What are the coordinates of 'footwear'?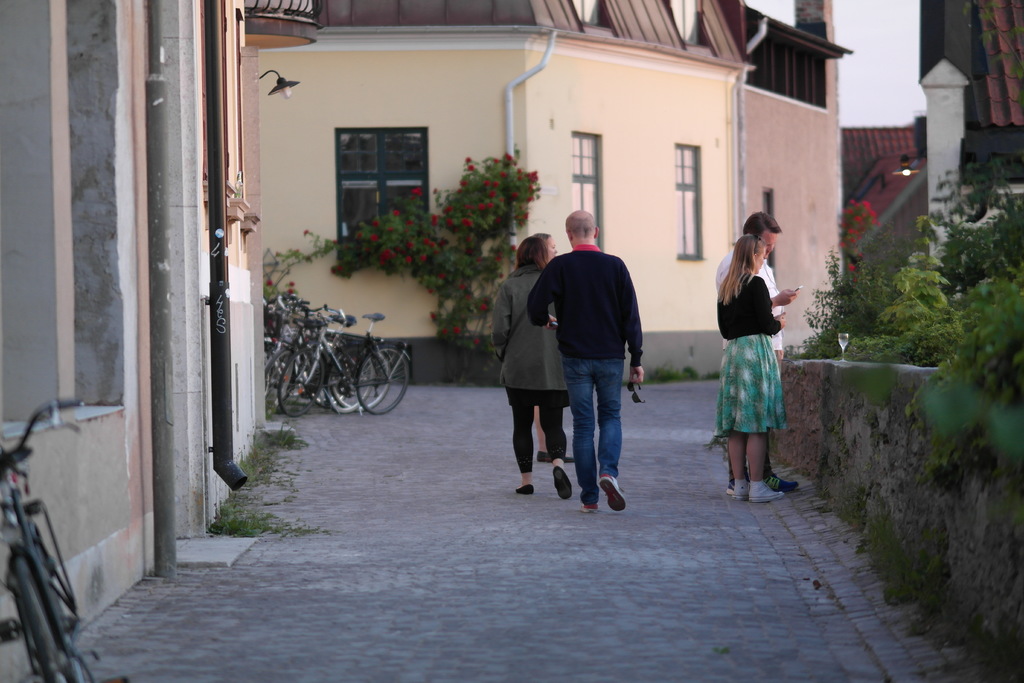
[left=518, top=482, right=534, bottom=495].
